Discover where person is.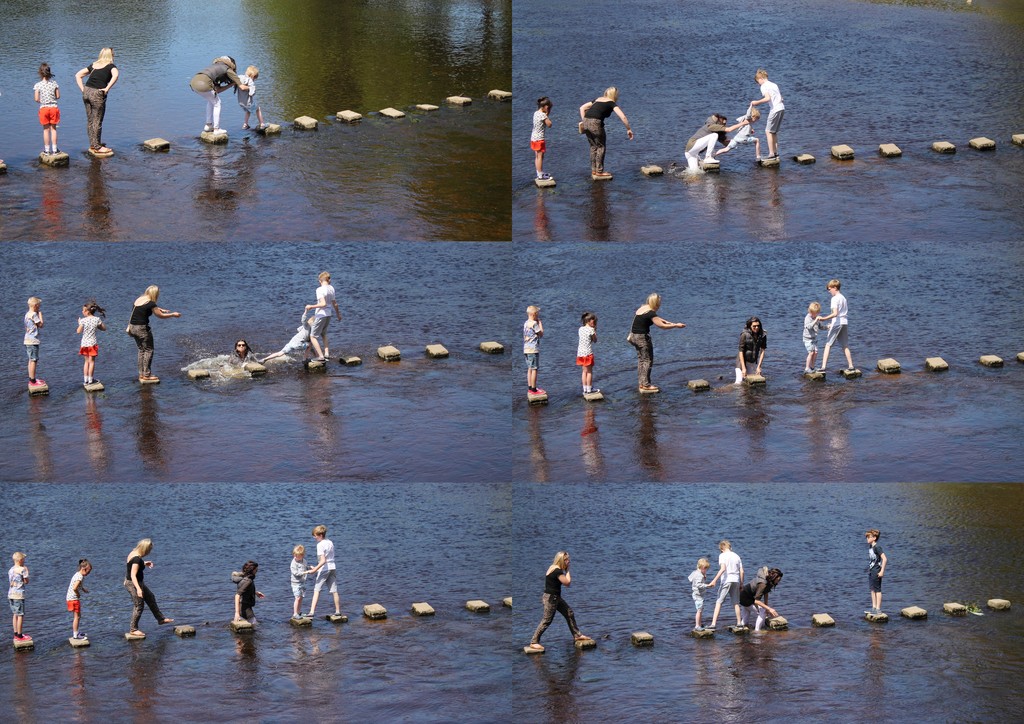
Discovered at x1=525 y1=98 x2=558 y2=182.
